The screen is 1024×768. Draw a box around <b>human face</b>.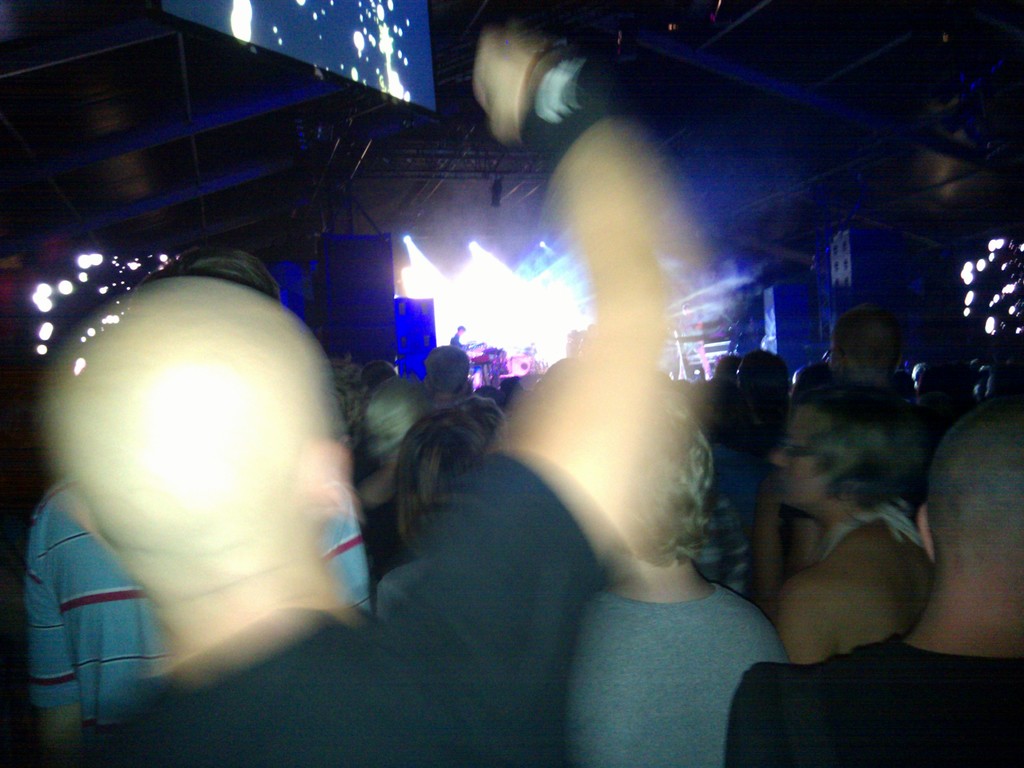
region(769, 404, 828, 508).
